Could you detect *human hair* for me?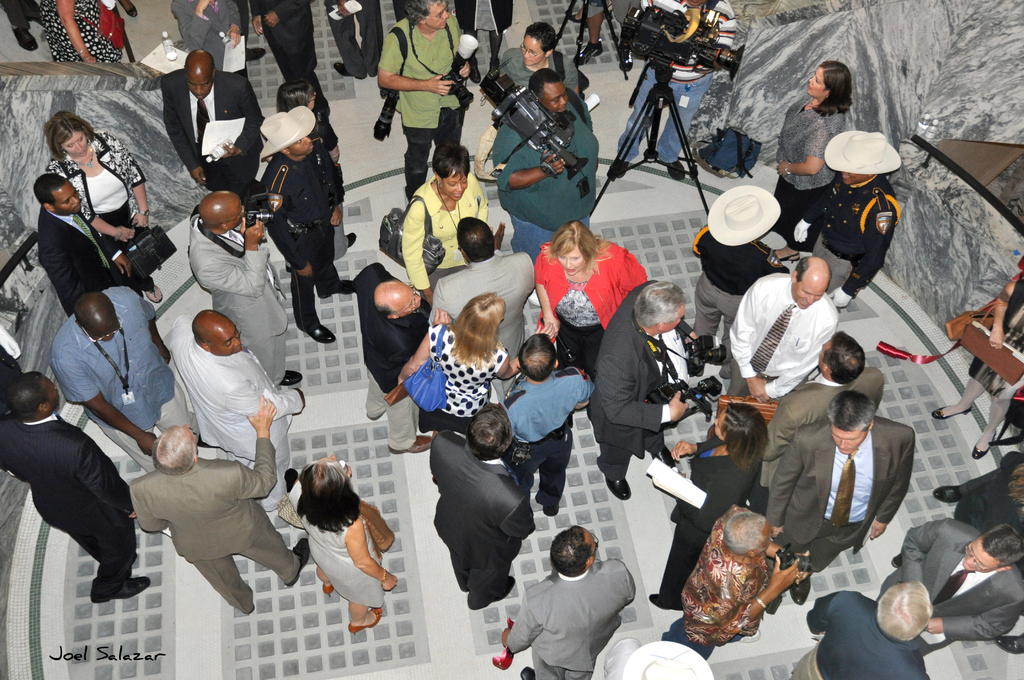
Detection result: bbox=(34, 174, 67, 206).
